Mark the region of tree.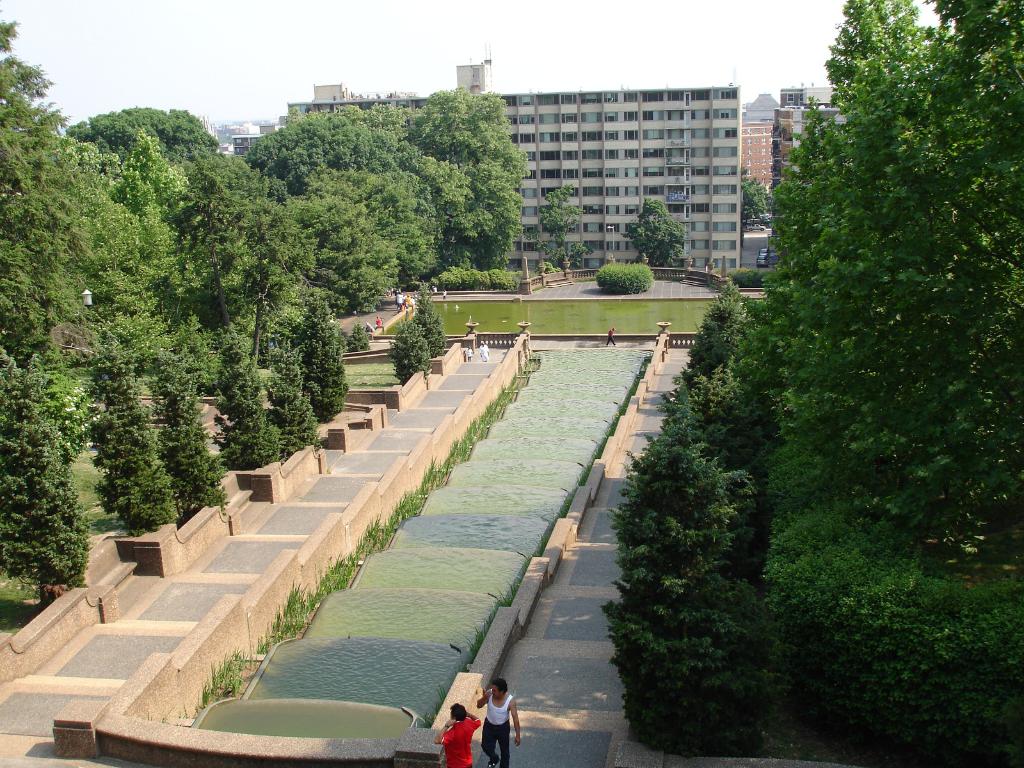
Region: [left=411, top=282, right=448, bottom=357].
